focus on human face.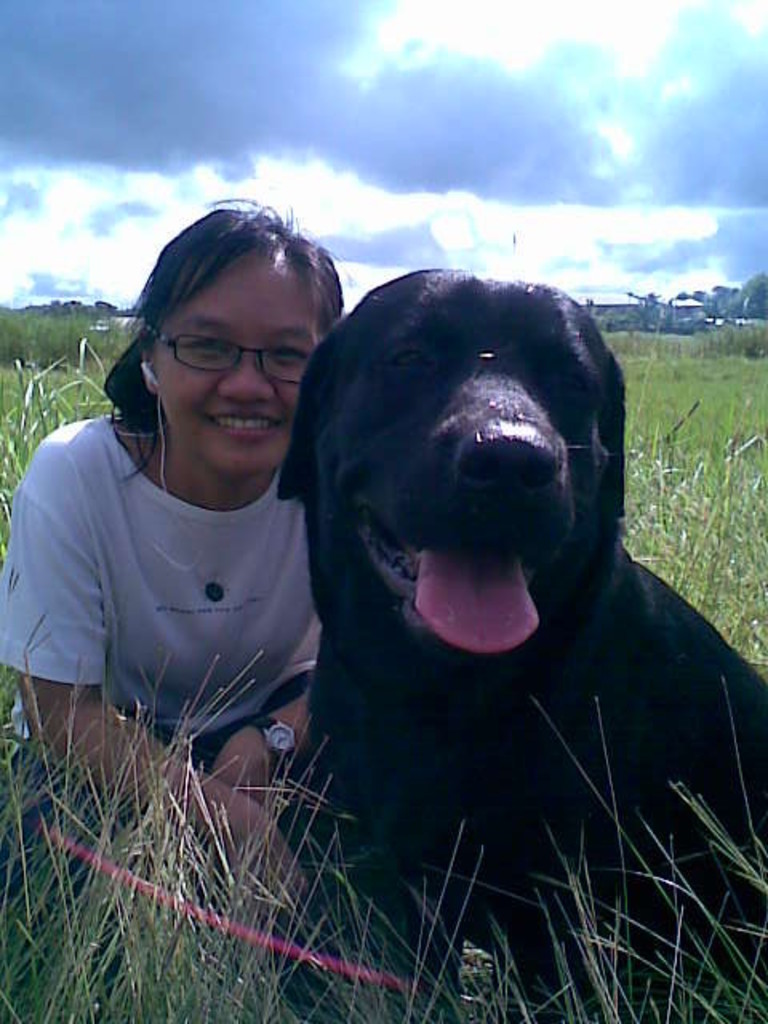
Focused at bbox(157, 258, 320, 477).
